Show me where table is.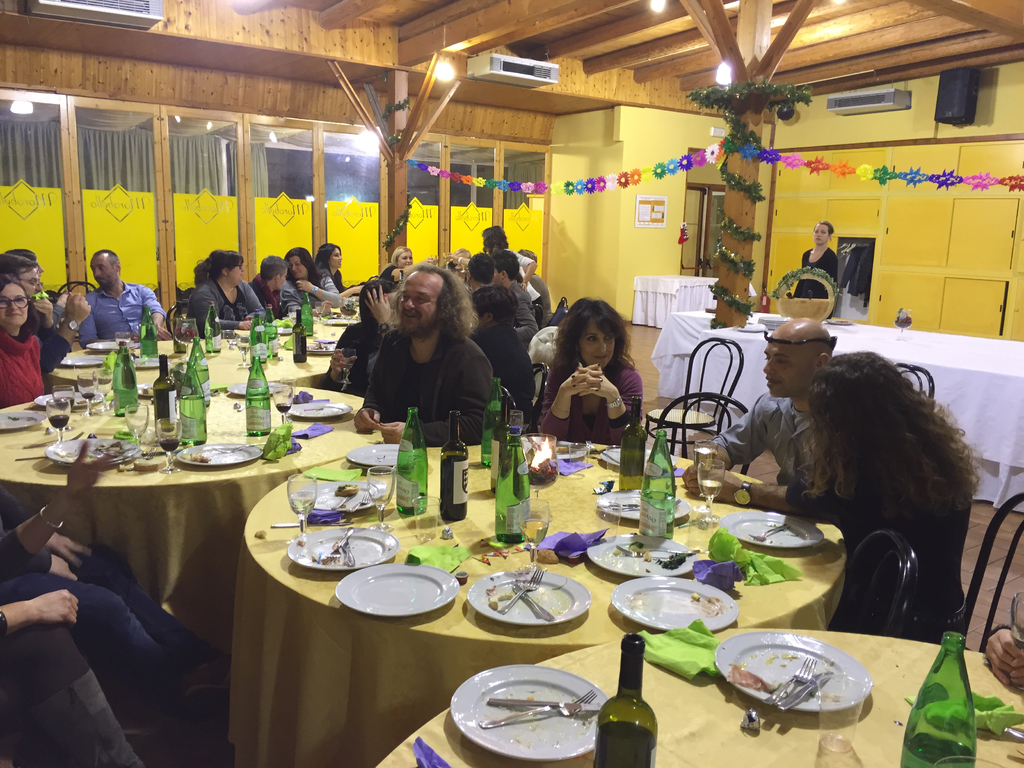
table is at <box>0,383,387,638</box>.
